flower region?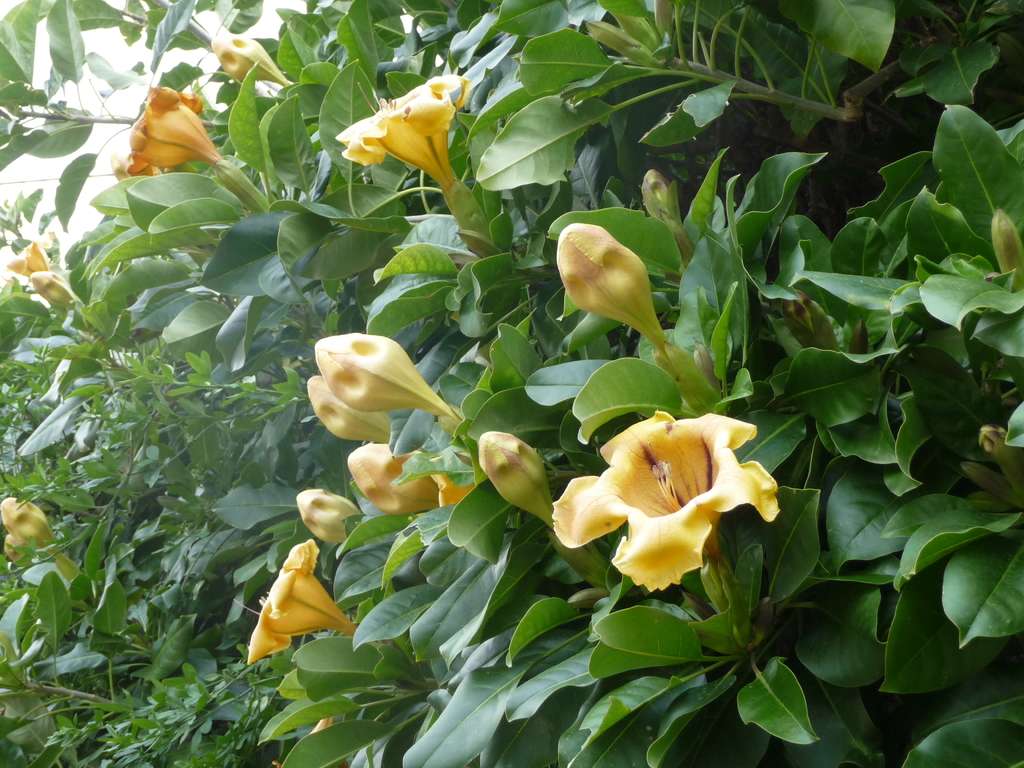
[124, 84, 222, 179]
